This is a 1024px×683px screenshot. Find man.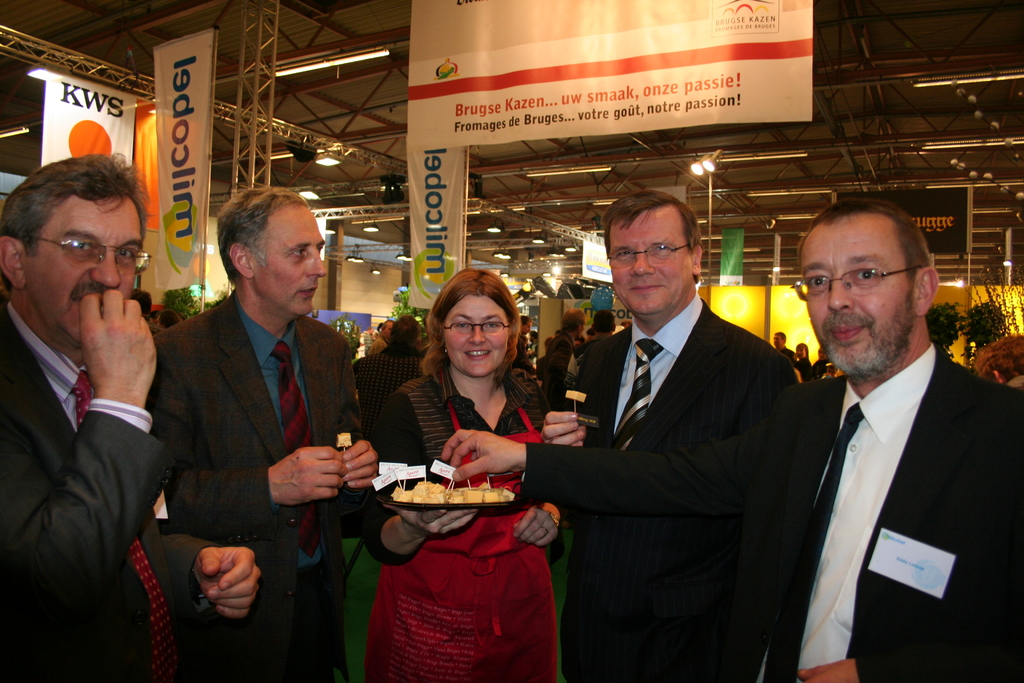
Bounding box: [left=542, top=190, right=803, bottom=682].
